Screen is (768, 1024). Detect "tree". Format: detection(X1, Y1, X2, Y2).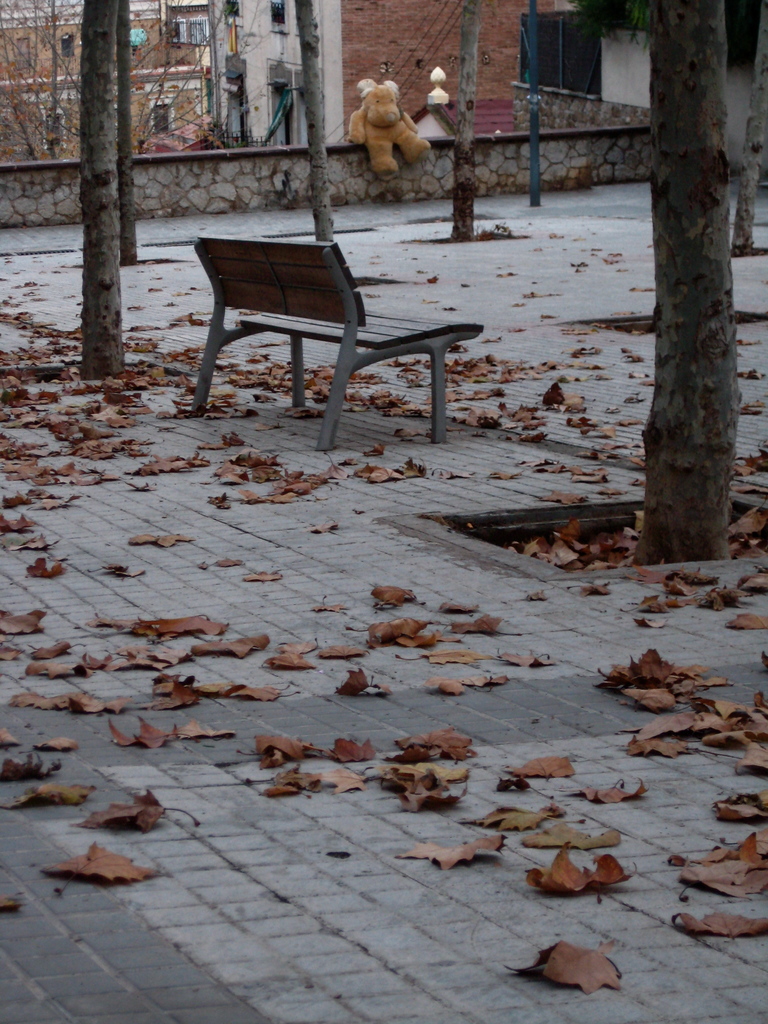
detection(85, 0, 124, 371).
